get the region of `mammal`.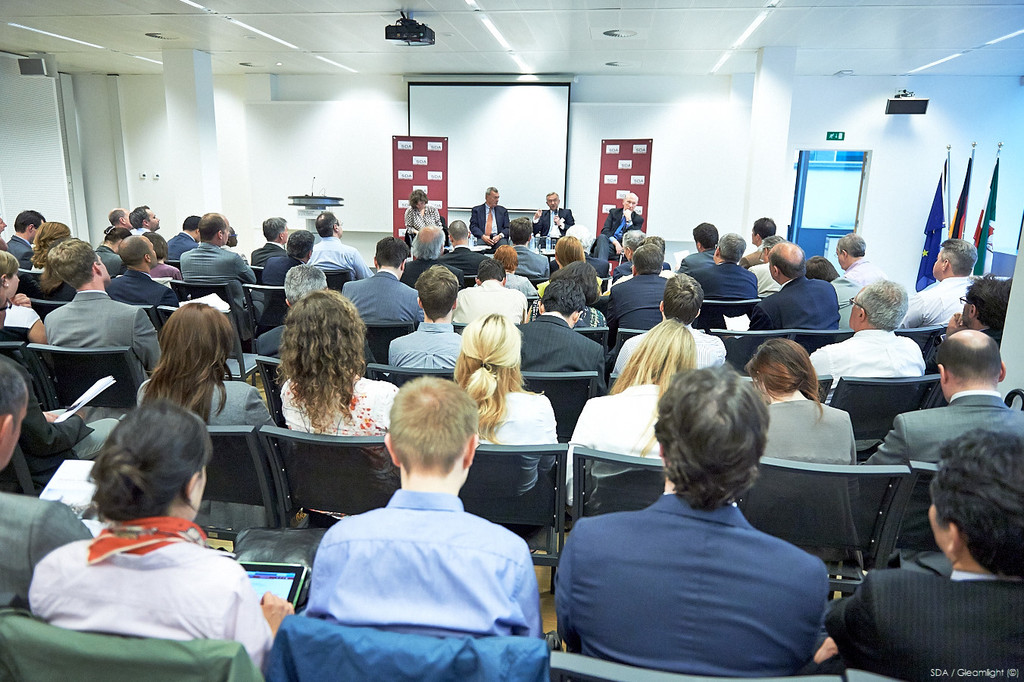
region(565, 316, 688, 508).
